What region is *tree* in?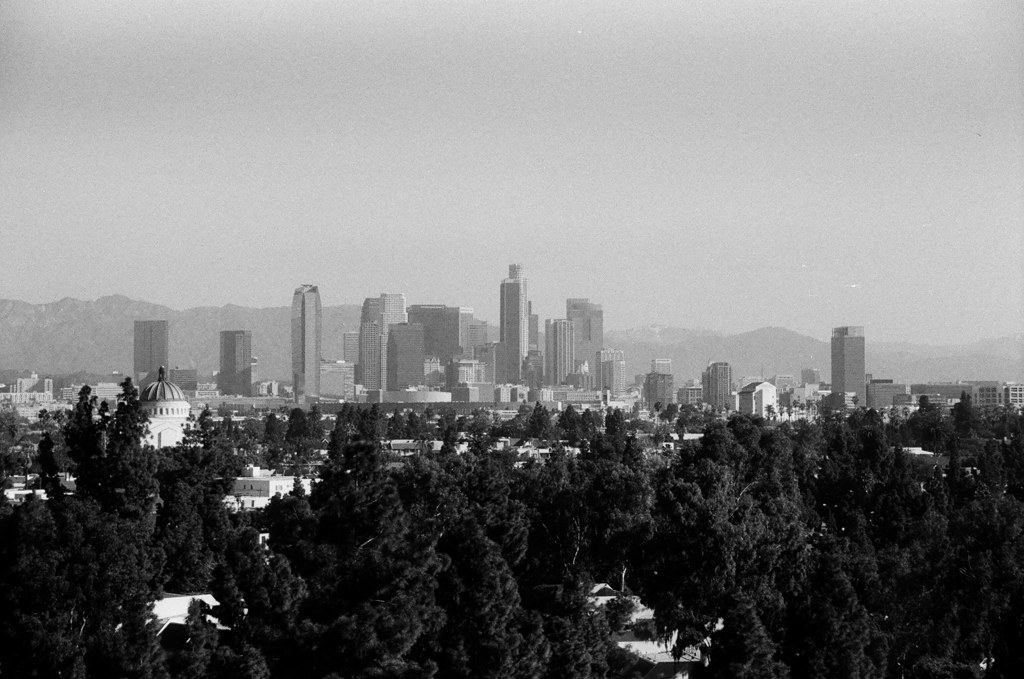
l=285, t=408, r=312, b=449.
